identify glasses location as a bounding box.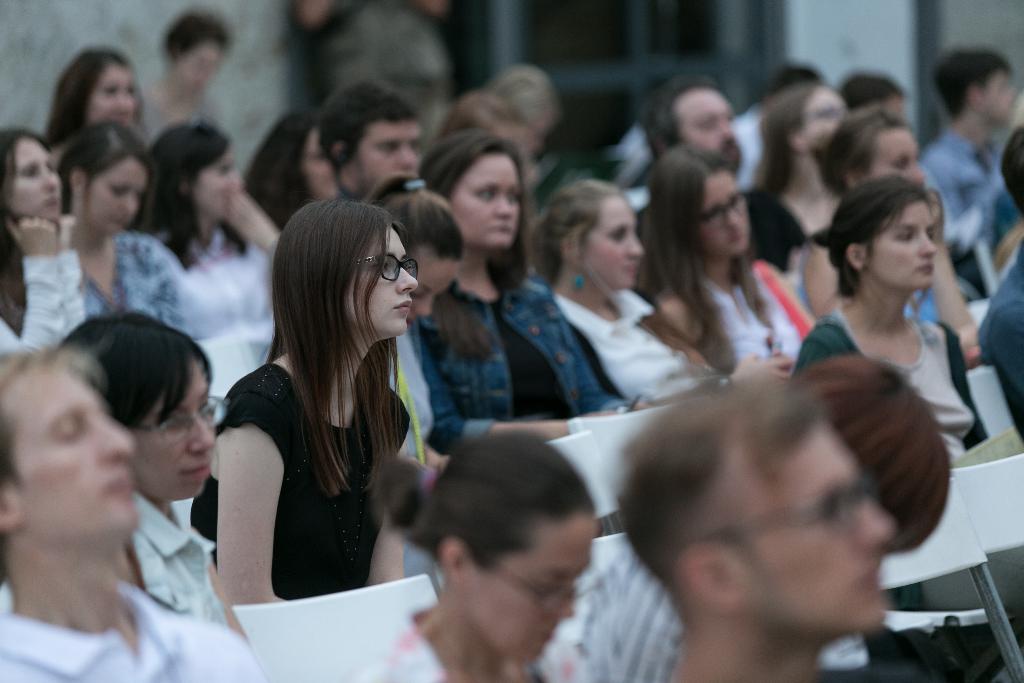
x1=701, y1=194, x2=745, y2=226.
